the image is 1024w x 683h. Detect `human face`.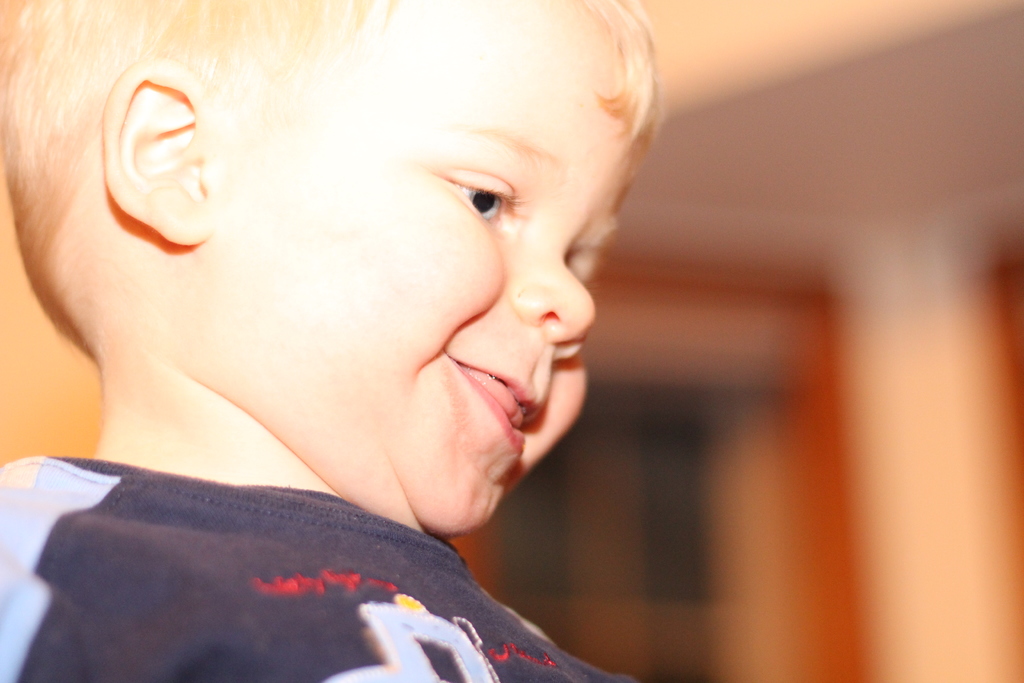
Detection: crop(220, 0, 648, 539).
